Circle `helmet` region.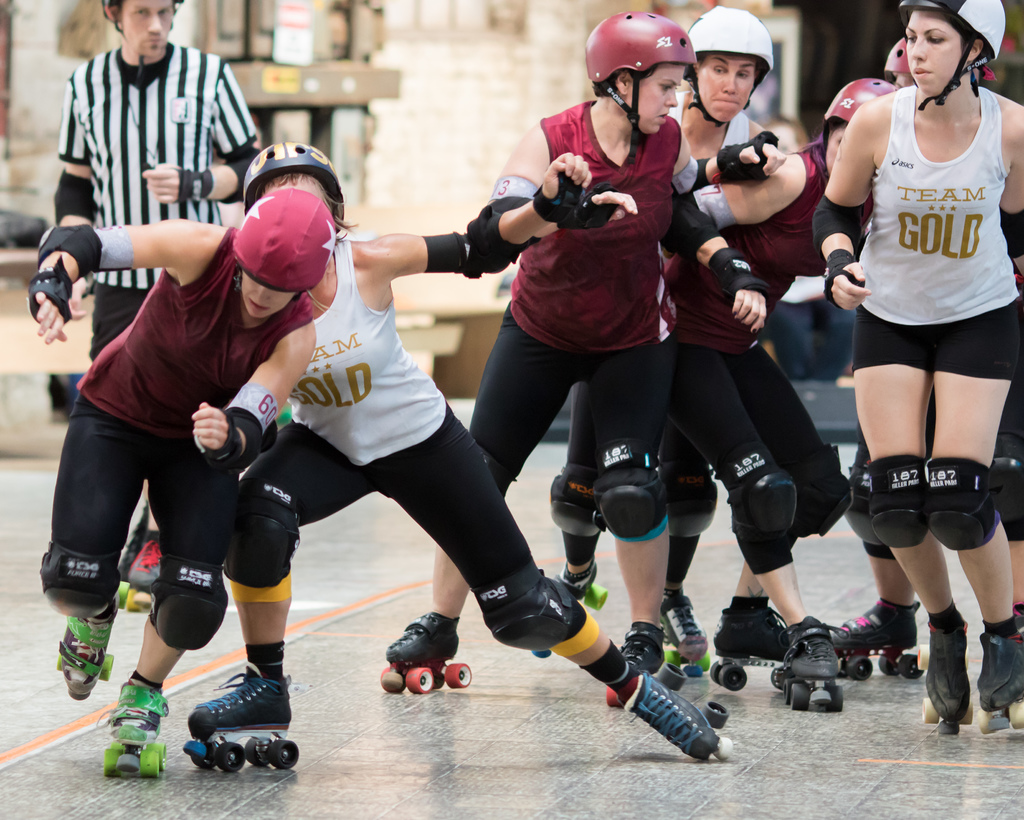
Region: left=674, top=10, right=780, bottom=133.
